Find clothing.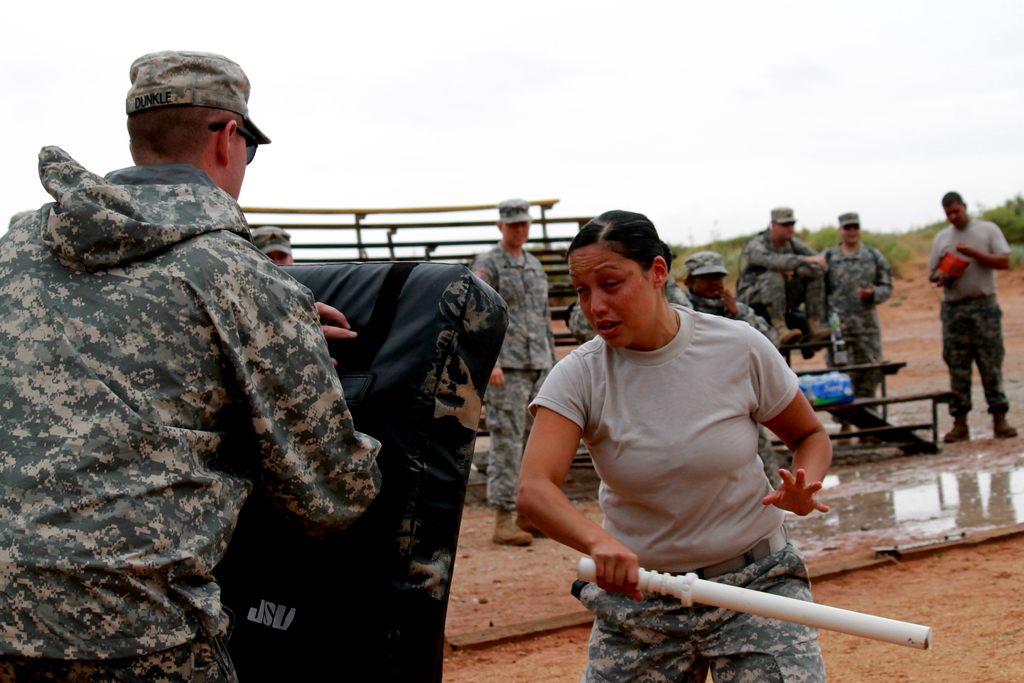
{"left": 470, "top": 245, "right": 557, "bottom": 509}.
